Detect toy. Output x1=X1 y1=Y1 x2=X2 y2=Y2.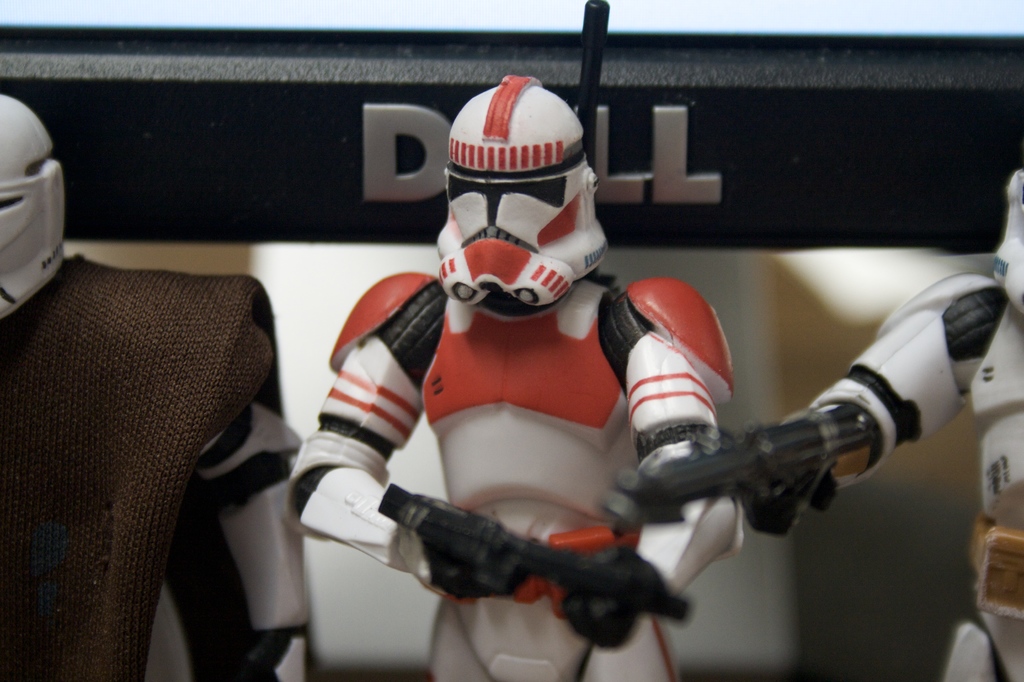
x1=733 y1=179 x2=1023 y2=681.
